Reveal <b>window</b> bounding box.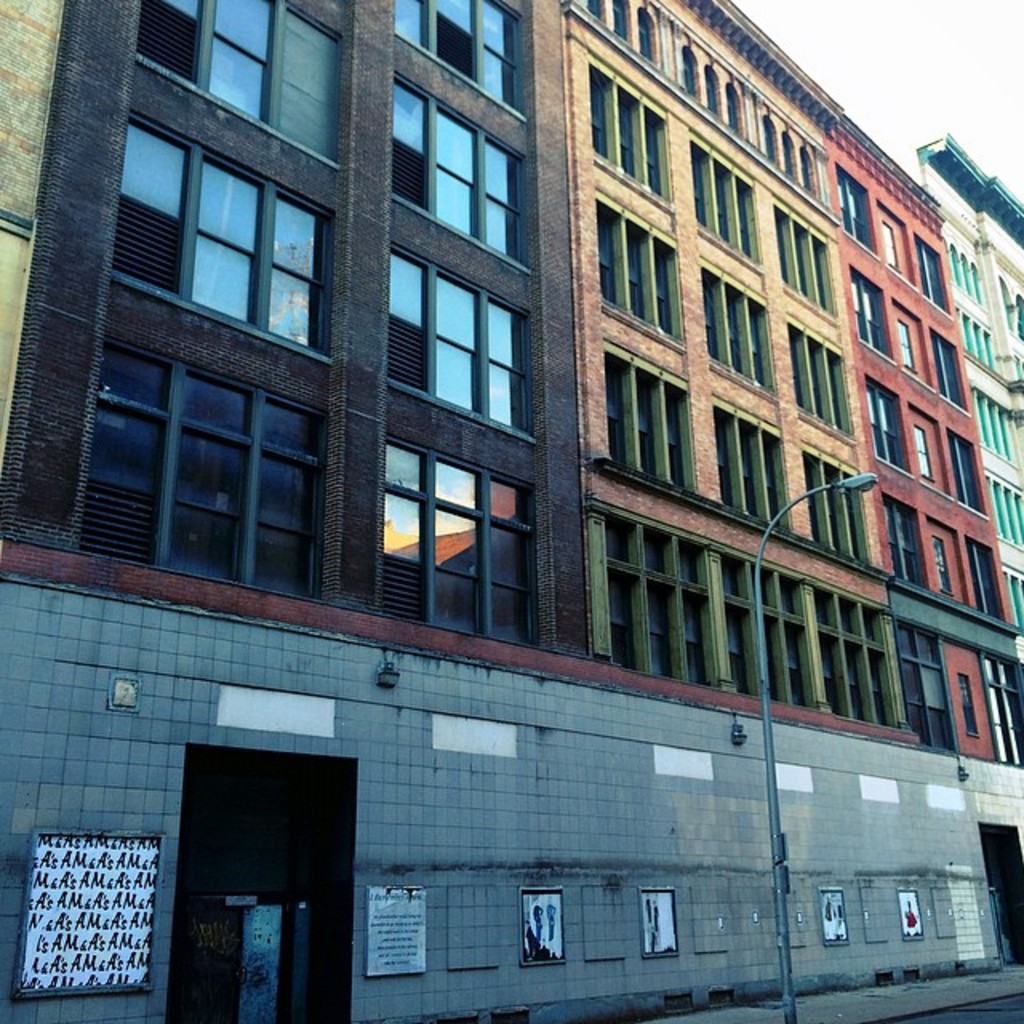
Revealed: [686,133,766,267].
